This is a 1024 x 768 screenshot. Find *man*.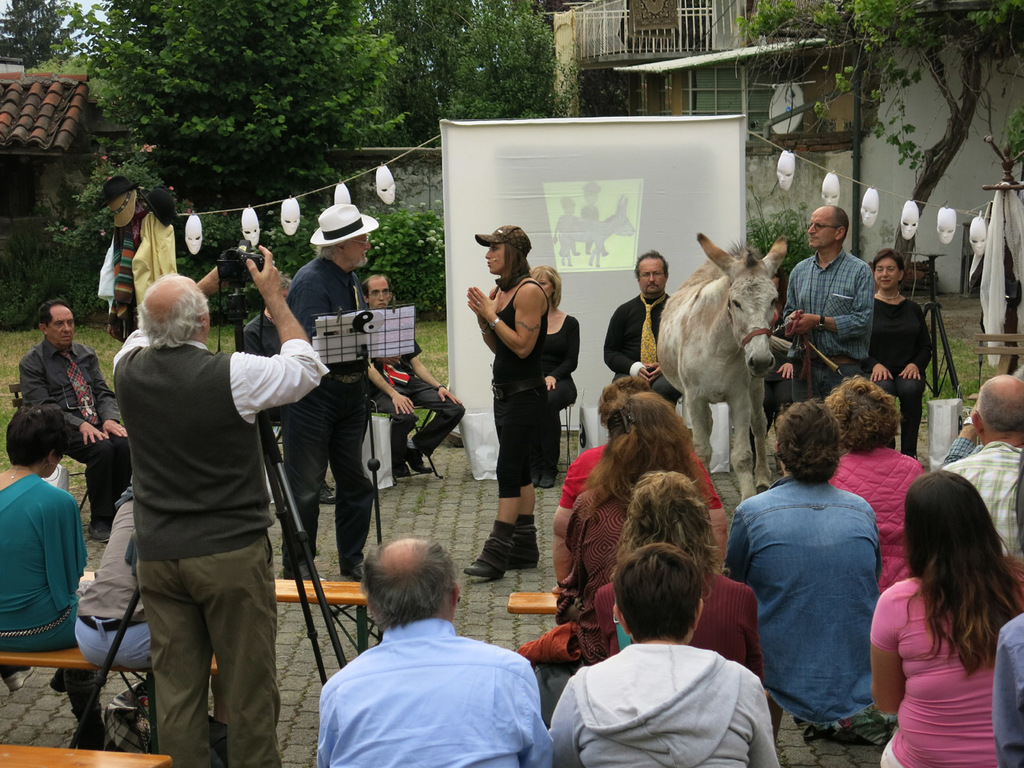
Bounding box: 939,373,1023,563.
